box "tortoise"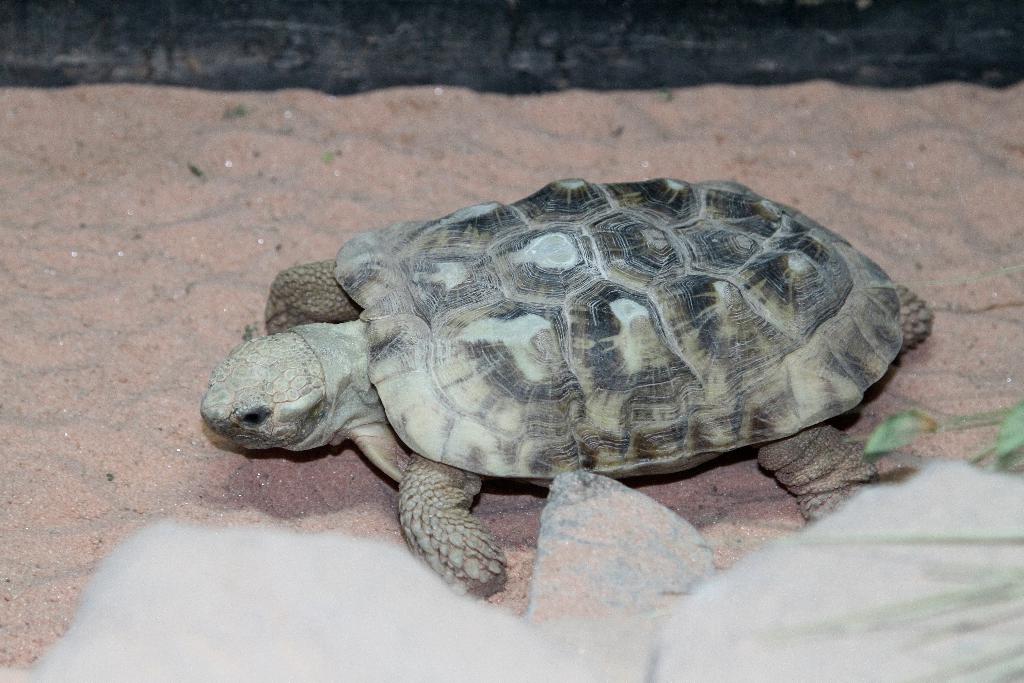
[x1=208, y1=169, x2=938, y2=610]
